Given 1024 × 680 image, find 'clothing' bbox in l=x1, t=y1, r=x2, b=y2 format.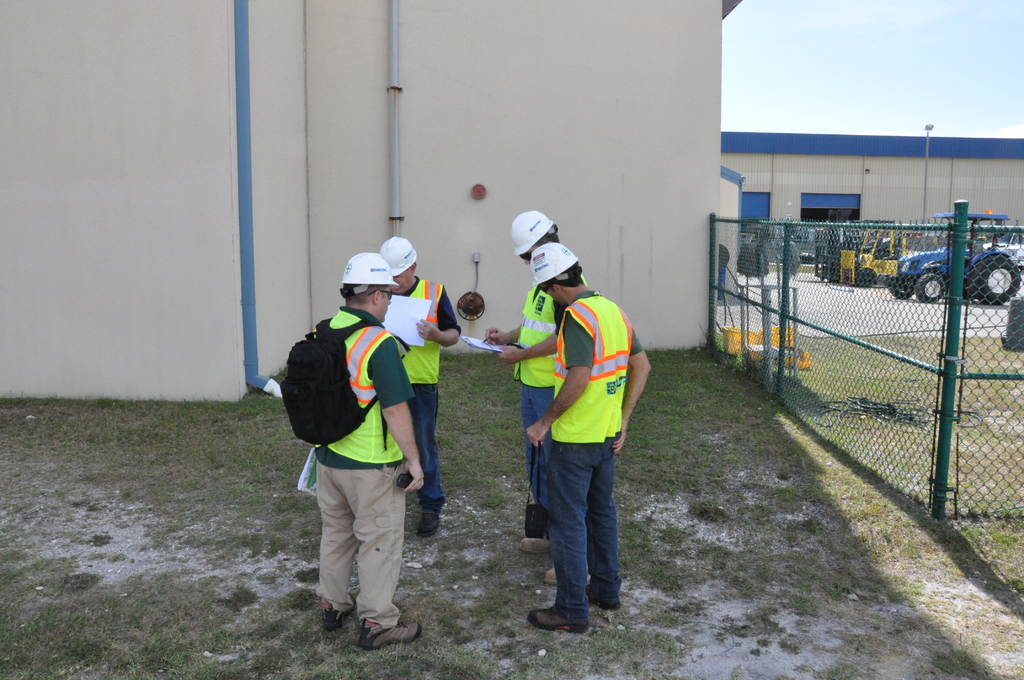
l=543, t=284, r=643, b=619.
